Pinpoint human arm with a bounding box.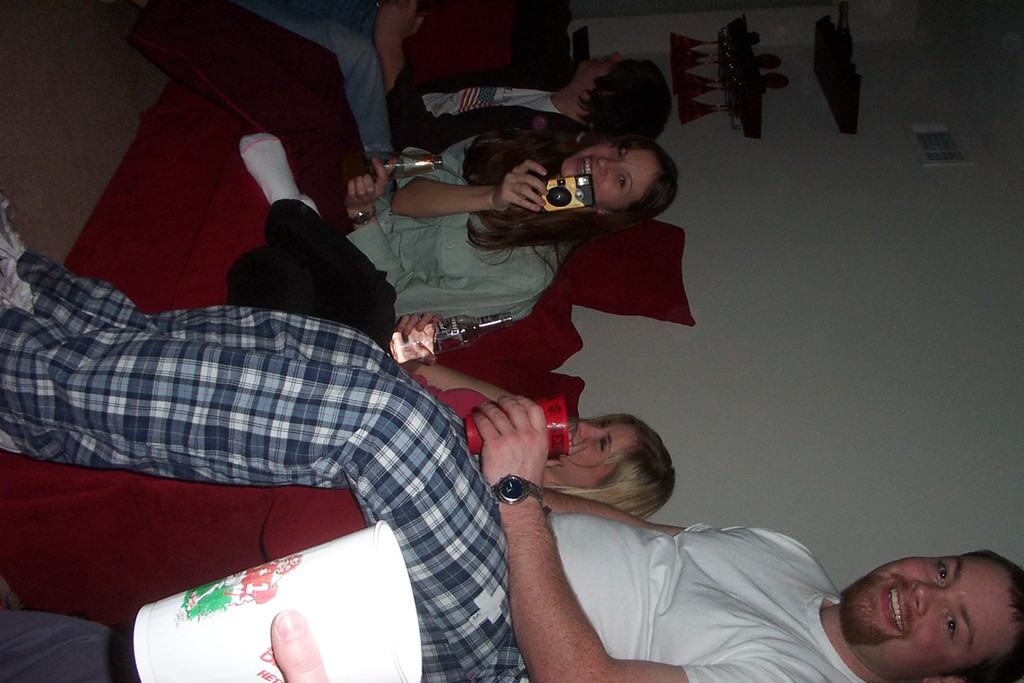
box=[467, 393, 824, 682].
